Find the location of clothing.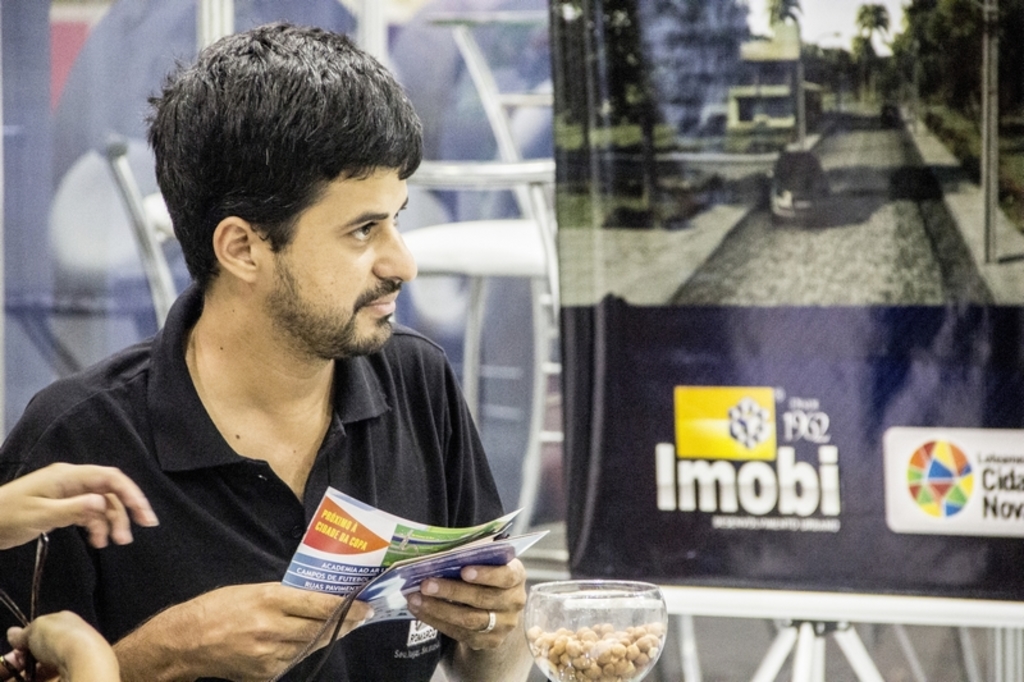
Location: [32,287,525,647].
